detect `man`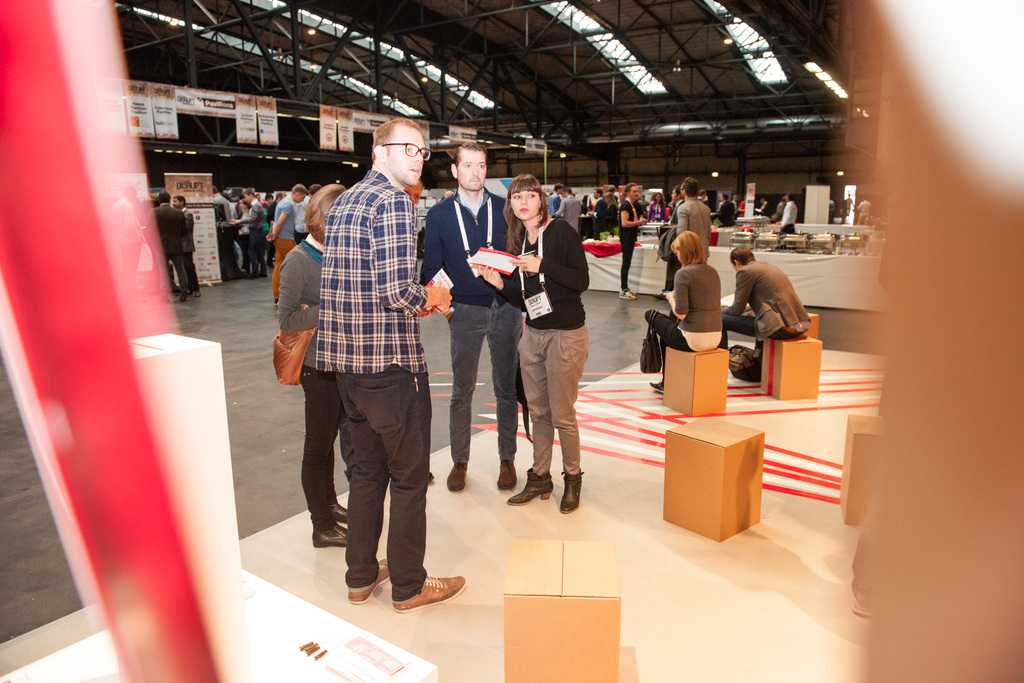
(720,247,810,343)
